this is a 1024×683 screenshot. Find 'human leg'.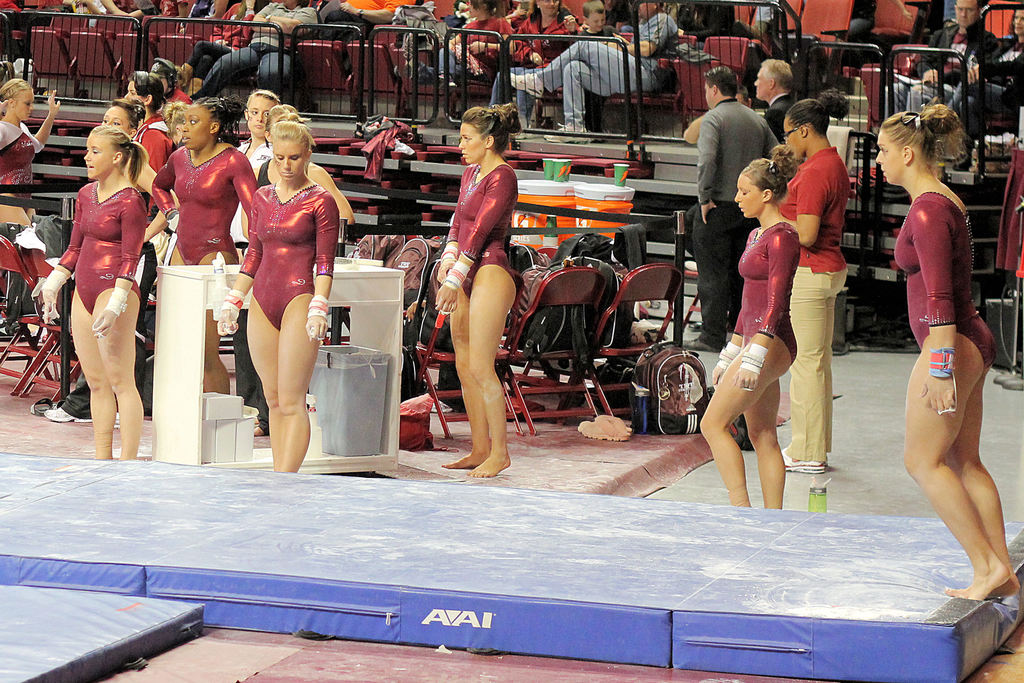
Bounding box: bbox=[704, 311, 795, 508].
